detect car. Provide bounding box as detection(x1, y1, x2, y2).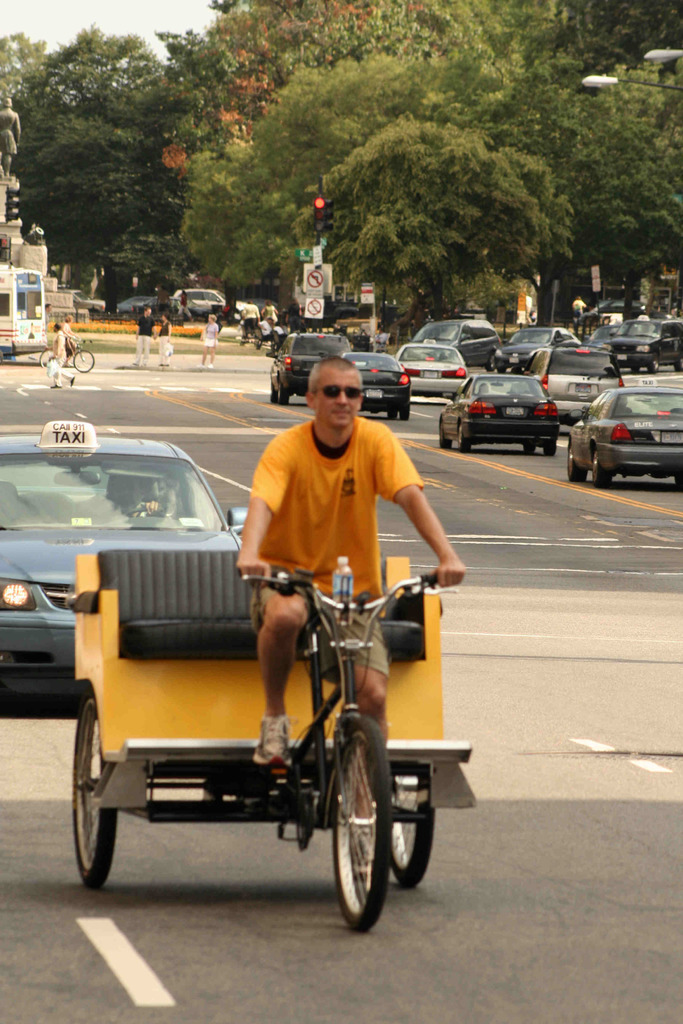
detection(391, 339, 477, 404).
